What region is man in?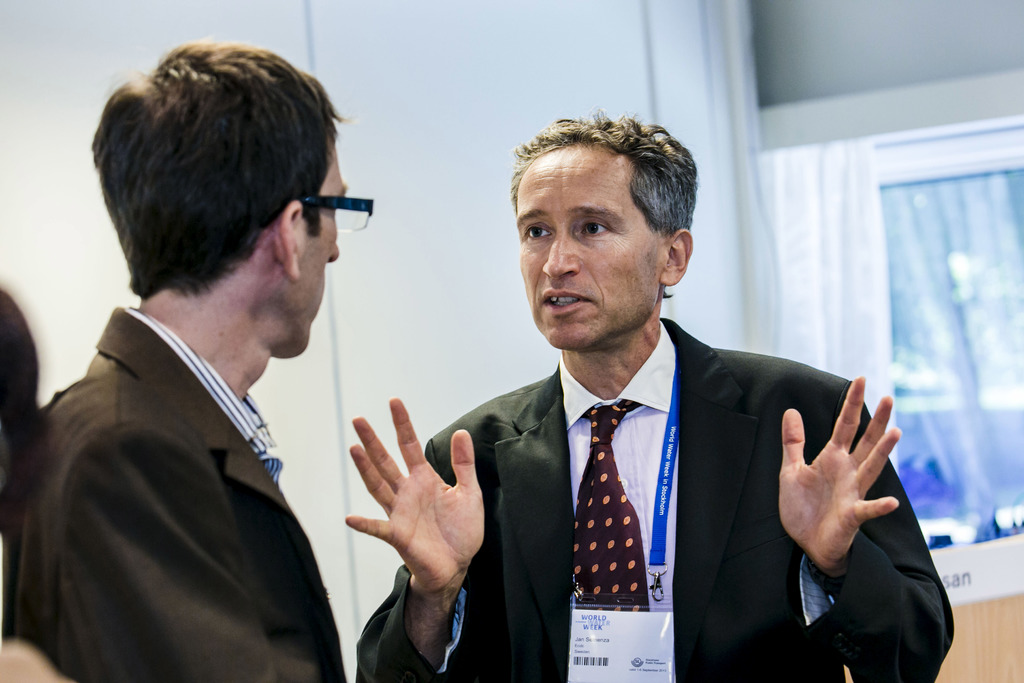
crop(337, 131, 909, 655).
